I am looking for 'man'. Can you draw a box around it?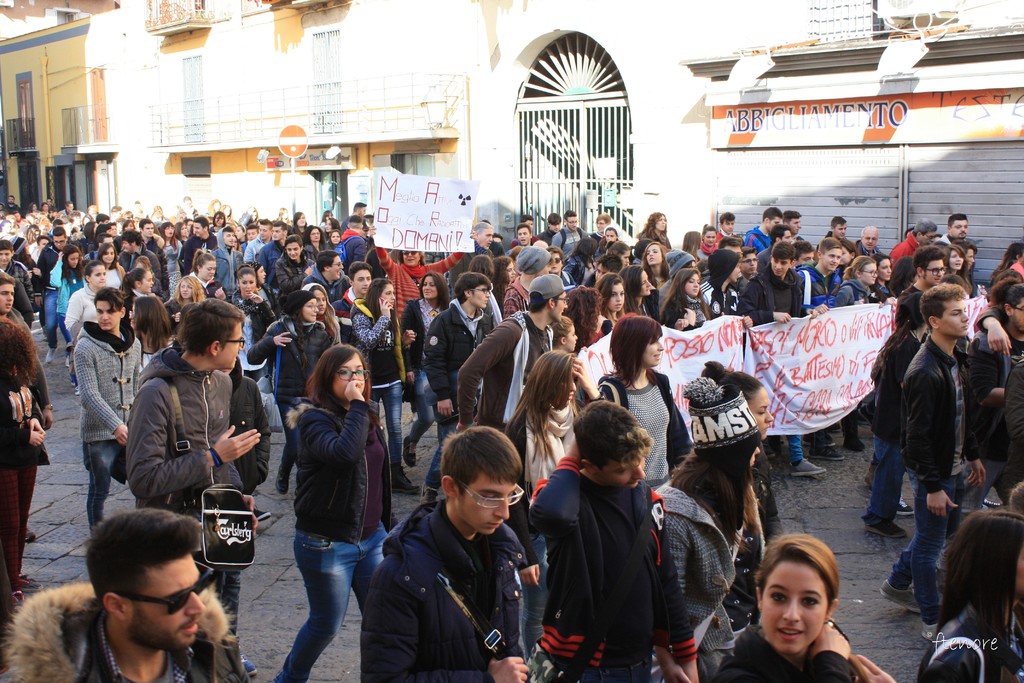
Sure, the bounding box is Rect(936, 215, 973, 247).
